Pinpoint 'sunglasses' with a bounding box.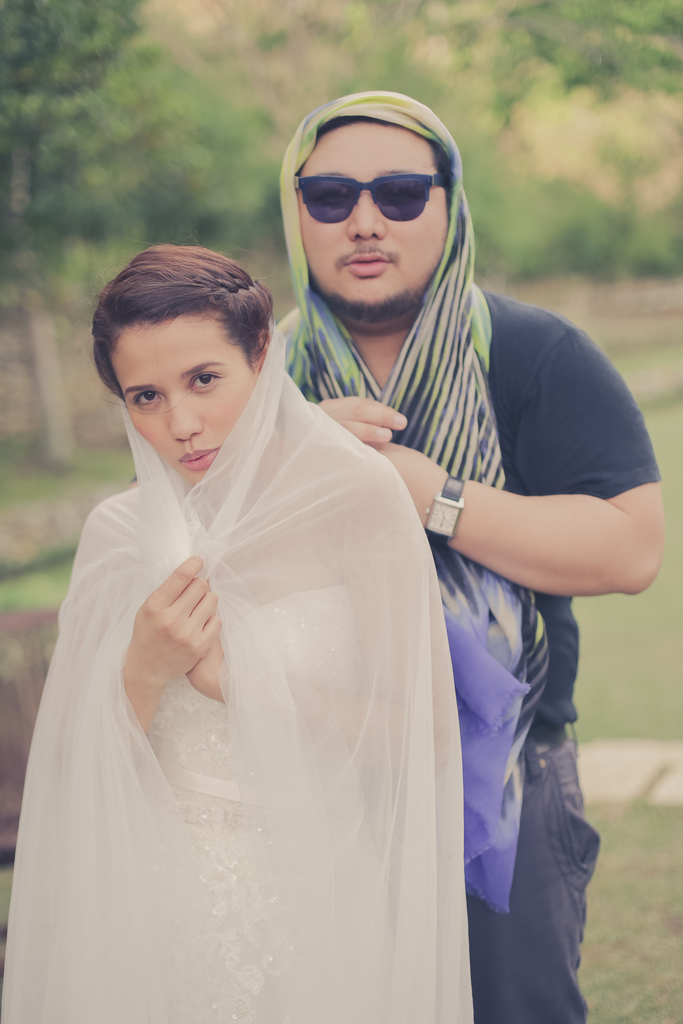
x1=288, y1=172, x2=442, y2=224.
